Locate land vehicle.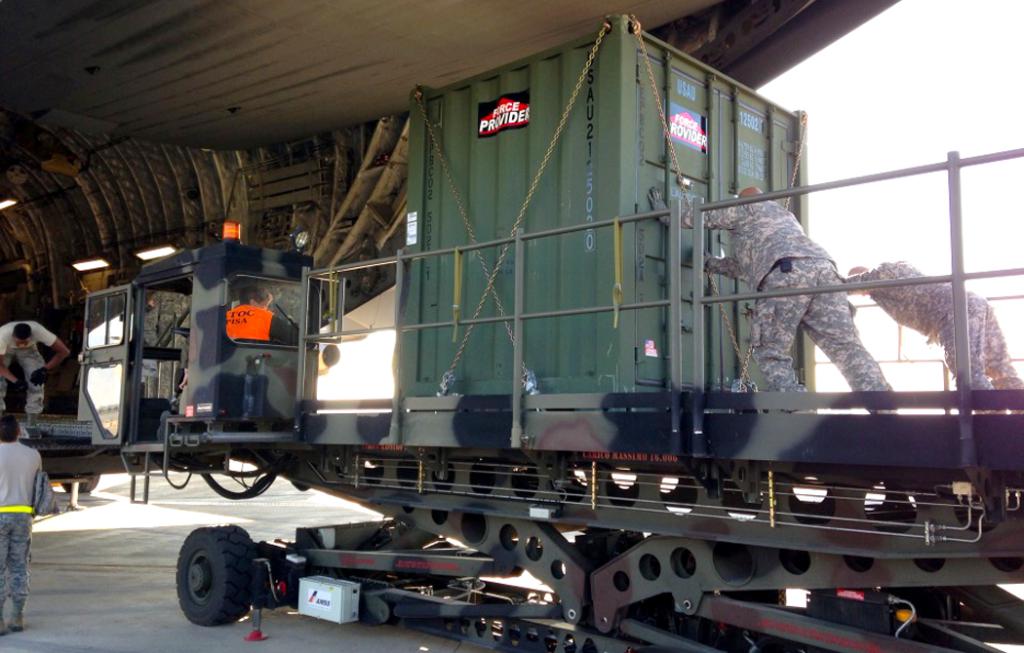
Bounding box: [left=74, top=74, right=989, bottom=626].
